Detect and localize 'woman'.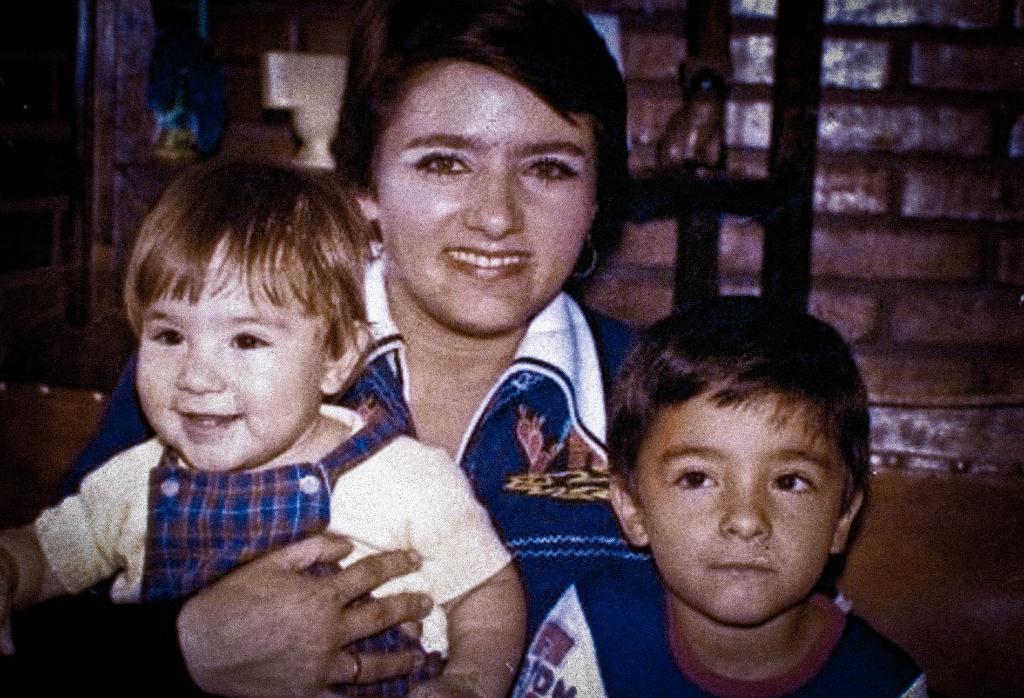
Localized at 0/3/678/697.
